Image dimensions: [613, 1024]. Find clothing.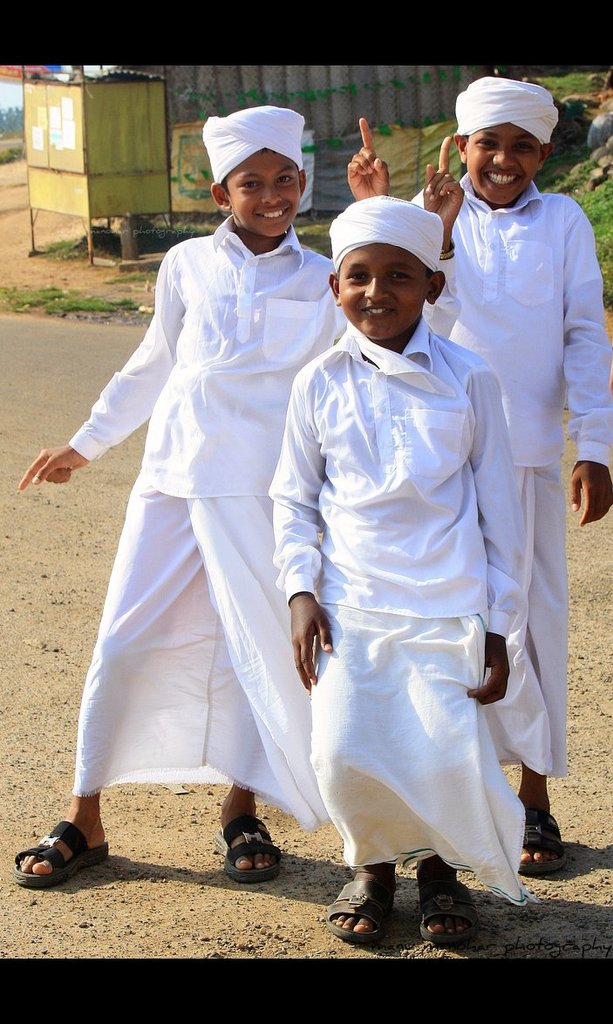
[x1=52, y1=195, x2=337, y2=837].
